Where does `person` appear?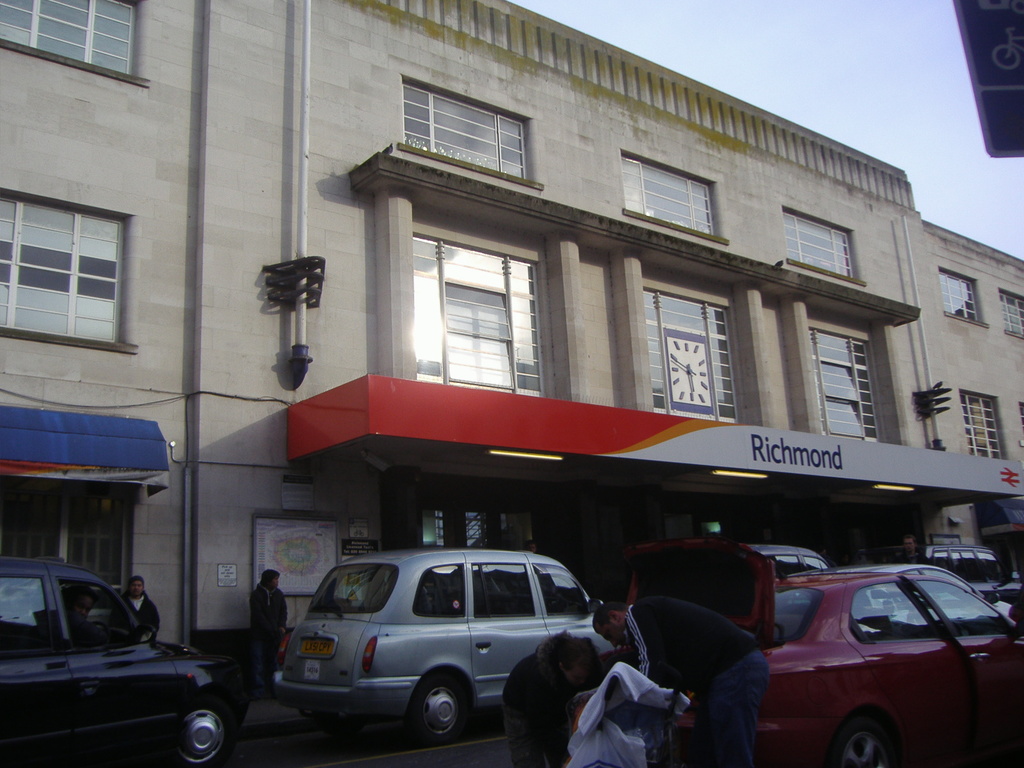
Appears at (890,534,929,564).
